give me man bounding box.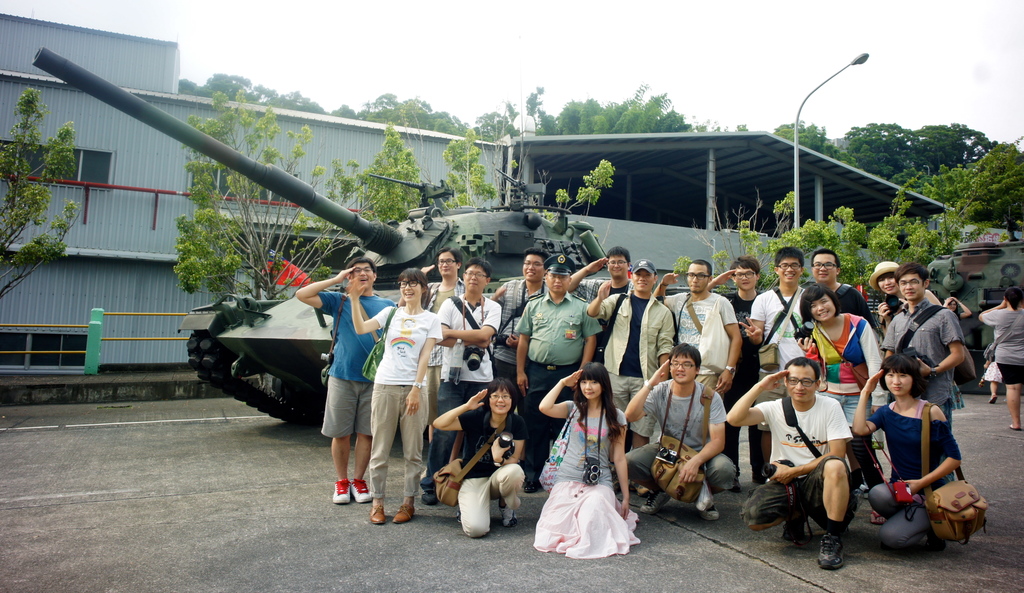
locate(583, 256, 676, 496).
